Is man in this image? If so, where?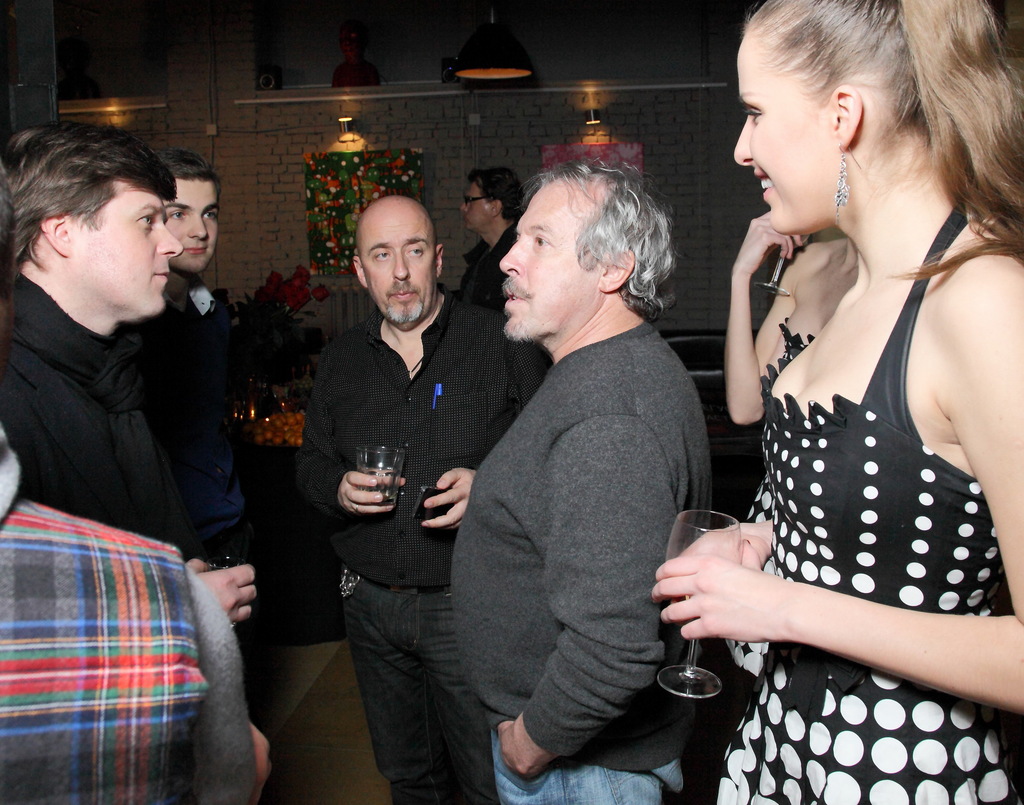
Yes, at {"x1": 412, "y1": 153, "x2": 729, "y2": 804}.
